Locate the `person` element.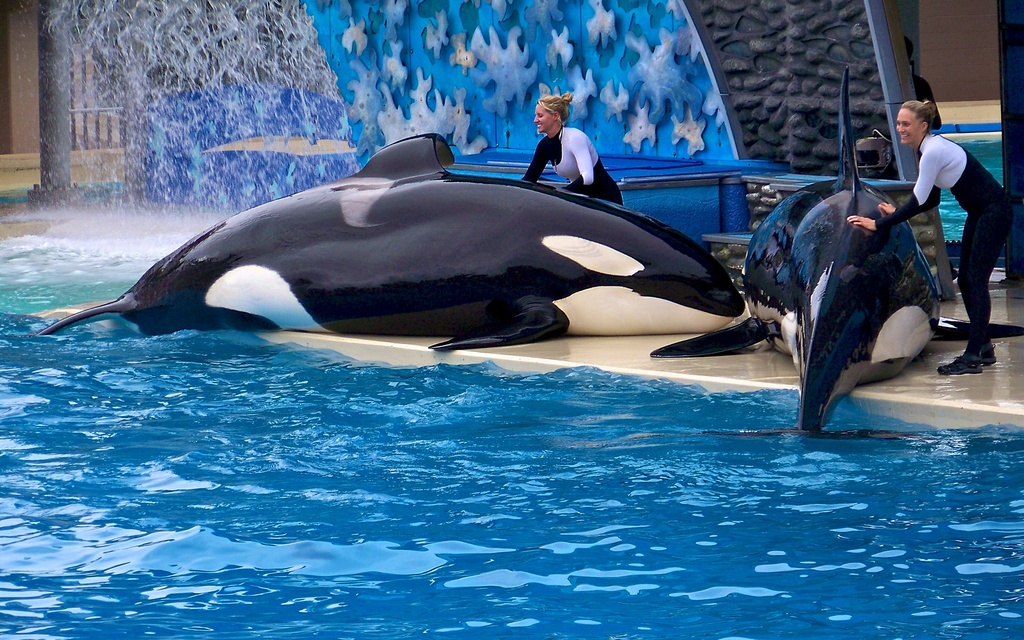
Element bbox: <box>844,95,1022,378</box>.
